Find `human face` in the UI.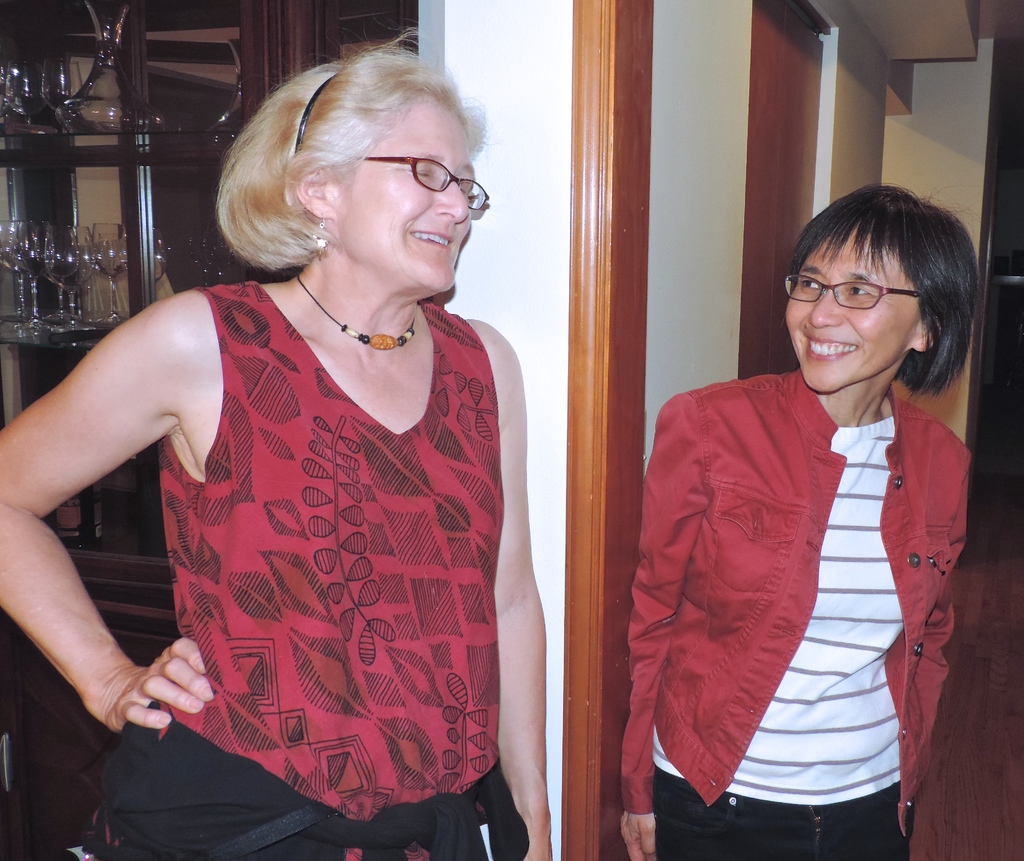
UI element at [left=783, top=230, right=922, bottom=390].
